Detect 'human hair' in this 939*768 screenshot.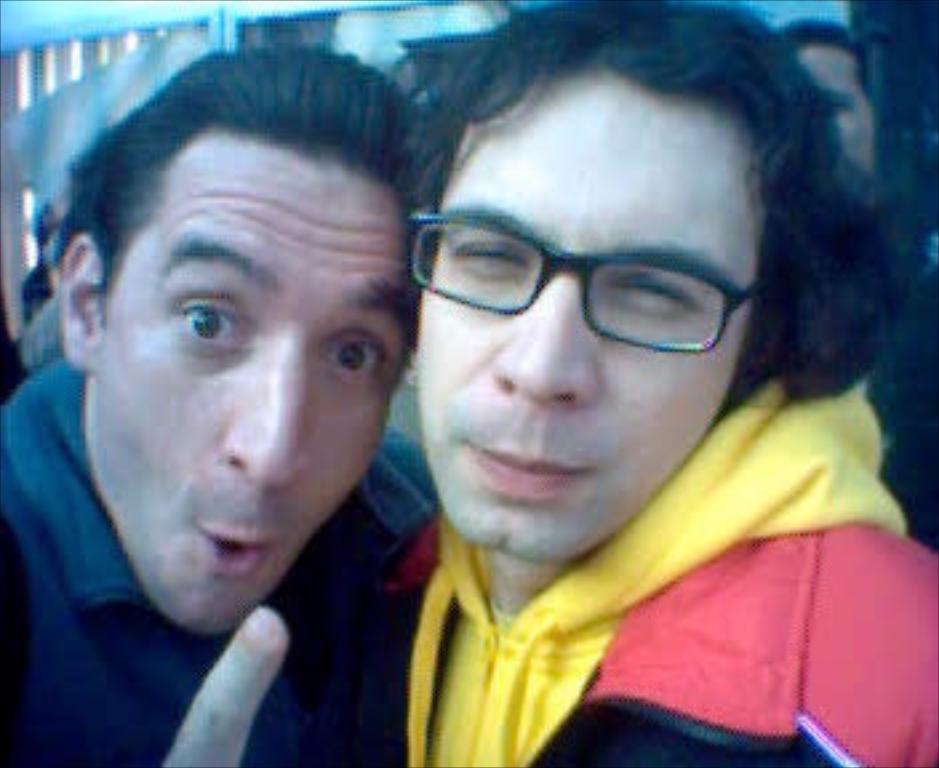
Detection: locate(408, 0, 912, 429).
